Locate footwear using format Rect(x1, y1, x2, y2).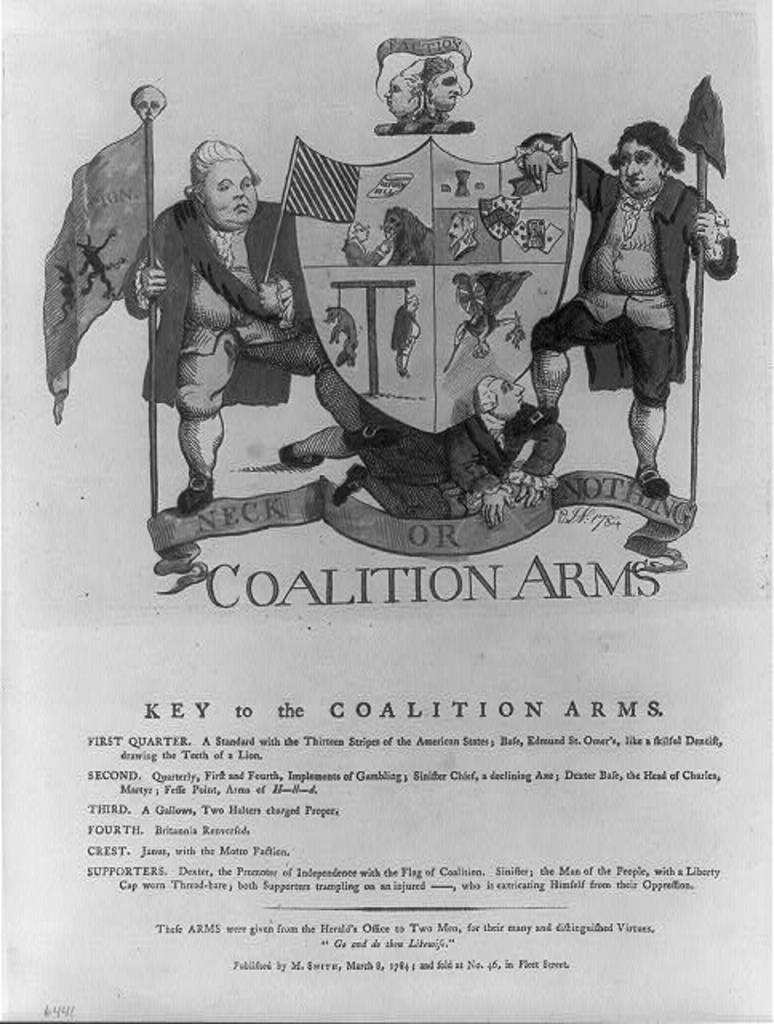
Rect(280, 443, 320, 470).
